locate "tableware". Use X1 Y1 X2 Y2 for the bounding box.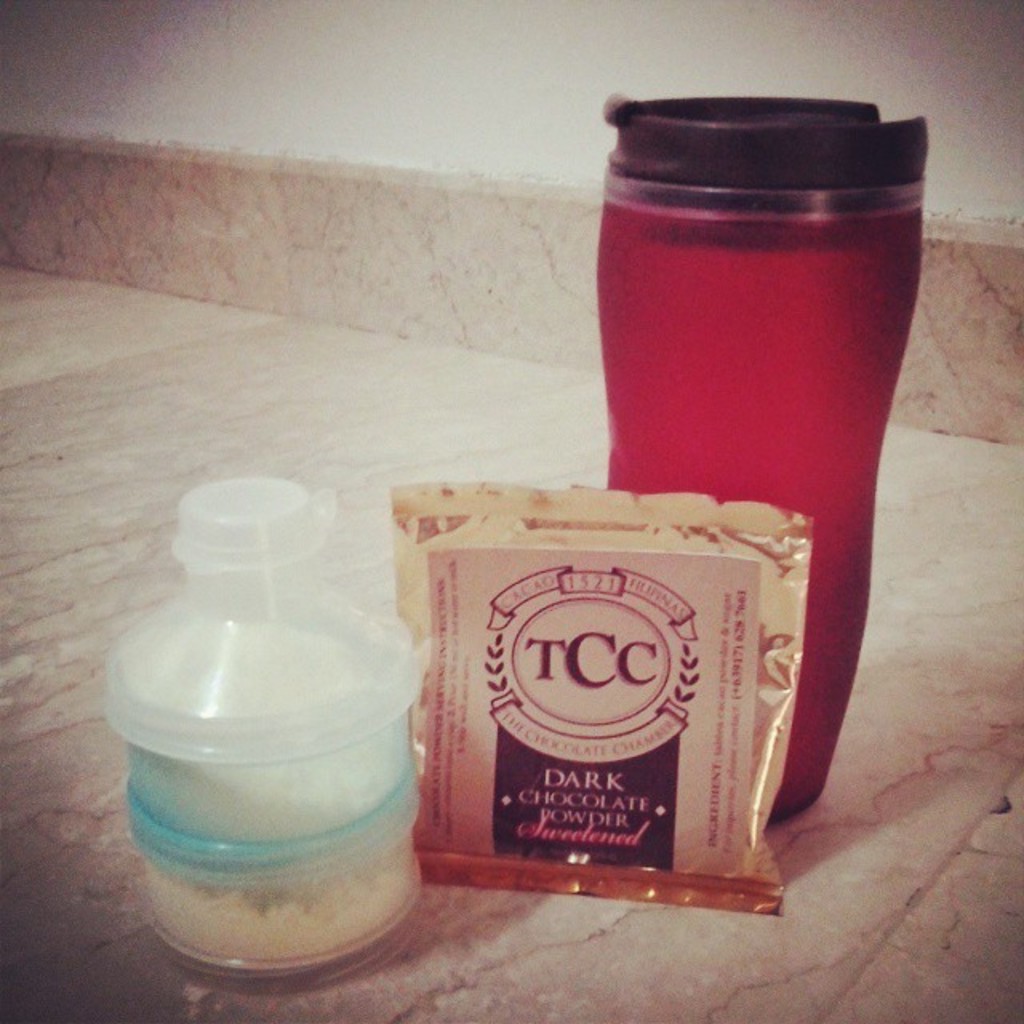
520 219 920 811.
